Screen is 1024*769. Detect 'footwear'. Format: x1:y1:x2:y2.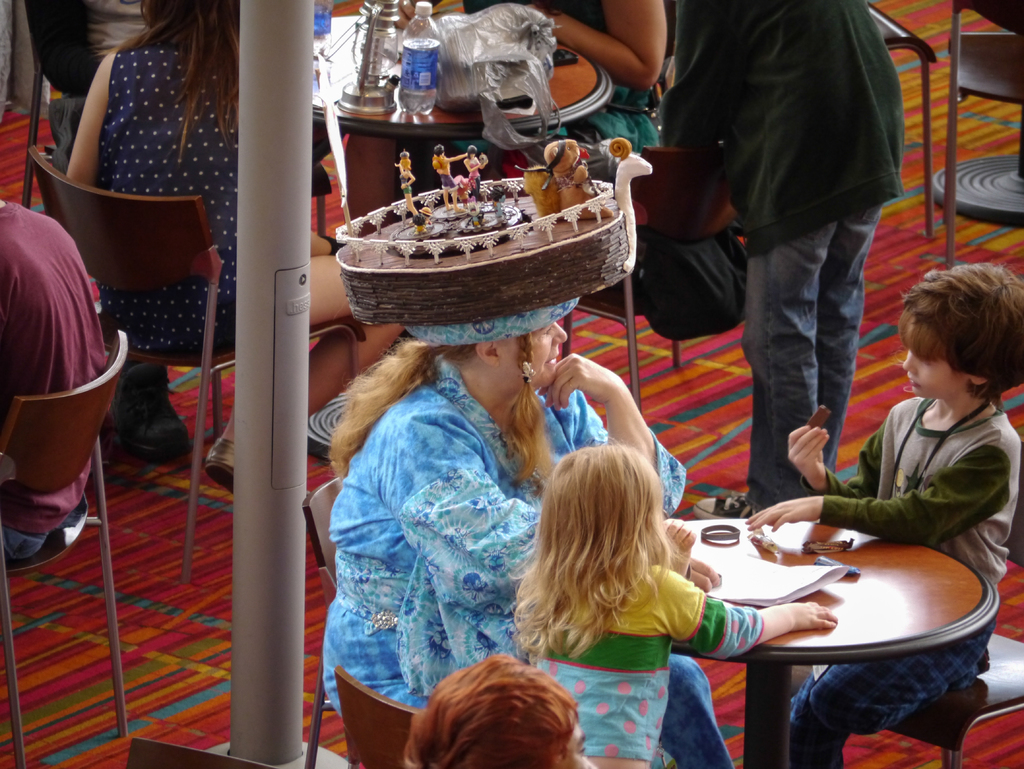
106:363:189:461.
